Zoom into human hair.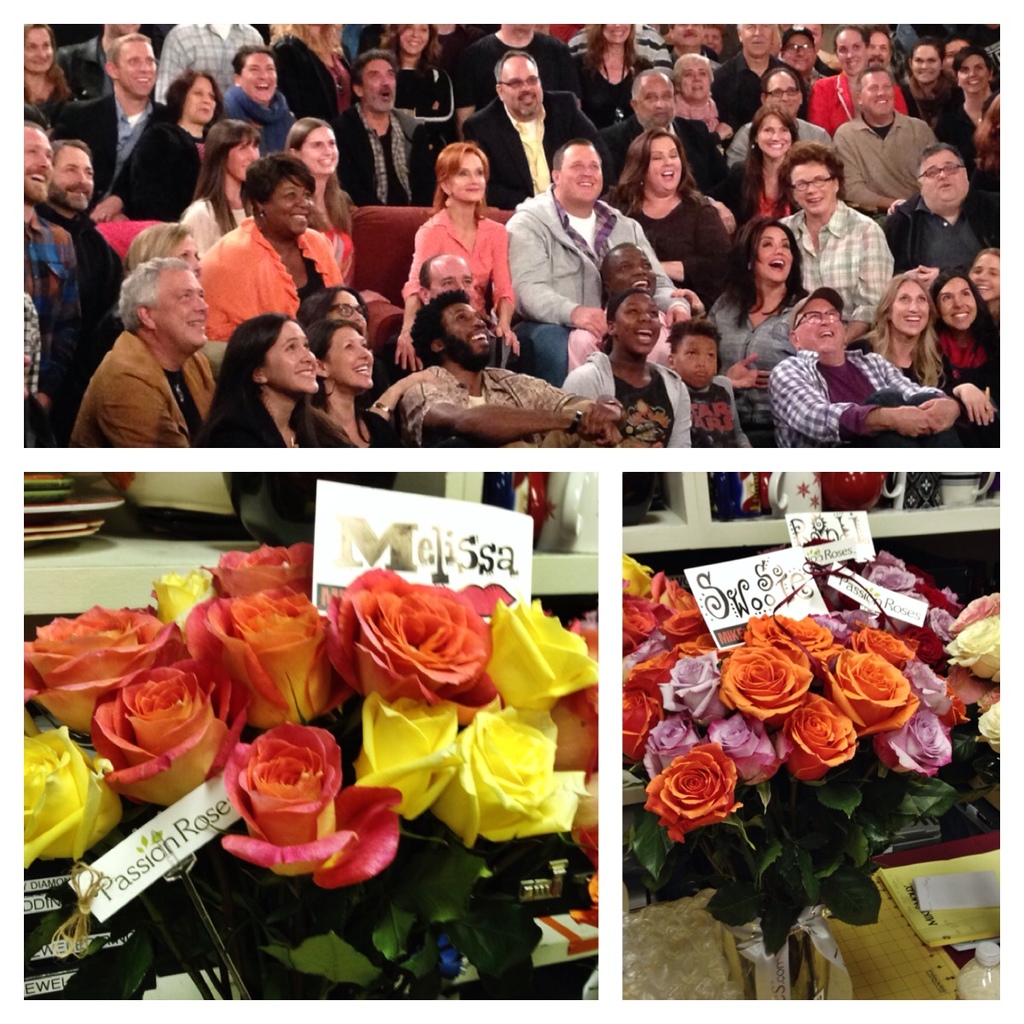
Zoom target: <bbox>947, 27, 974, 42</bbox>.
